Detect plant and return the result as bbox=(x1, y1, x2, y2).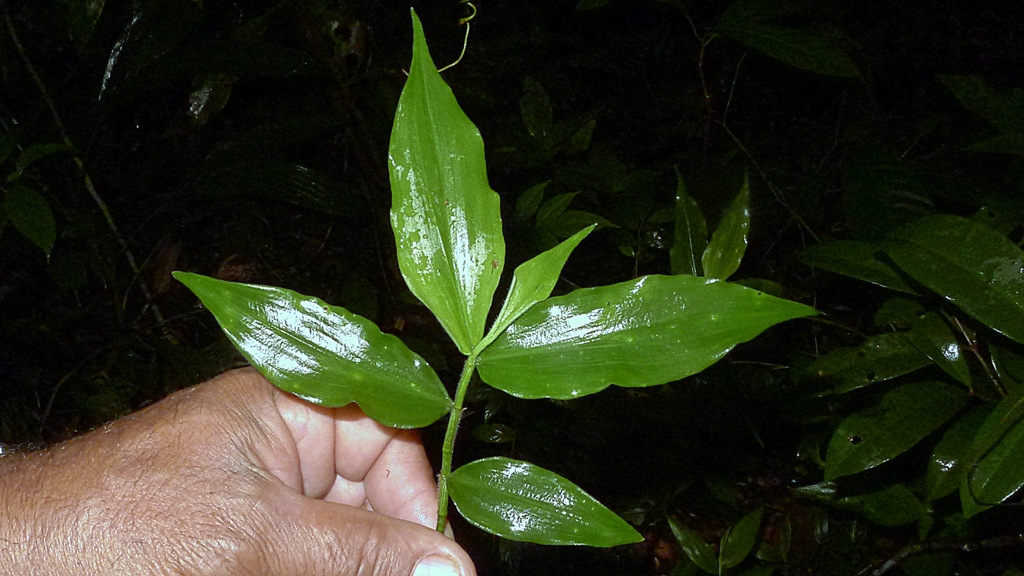
bbox=(172, 8, 826, 531).
